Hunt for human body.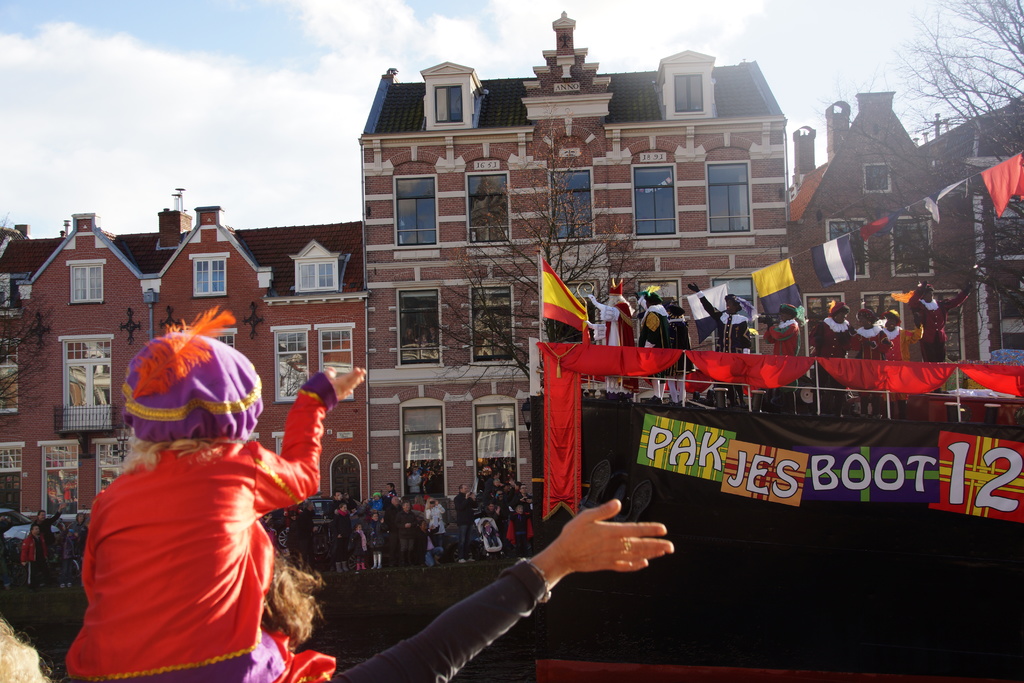
Hunted down at BBox(632, 285, 666, 402).
